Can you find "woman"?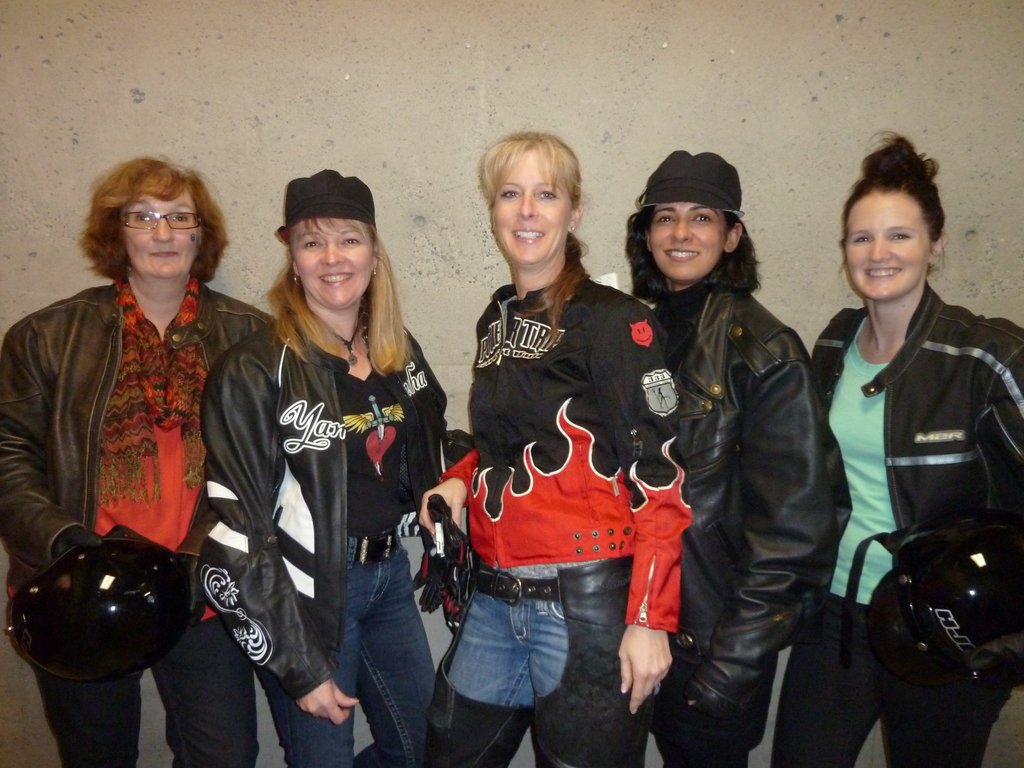
Yes, bounding box: {"x1": 604, "y1": 145, "x2": 852, "y2": 767}.
